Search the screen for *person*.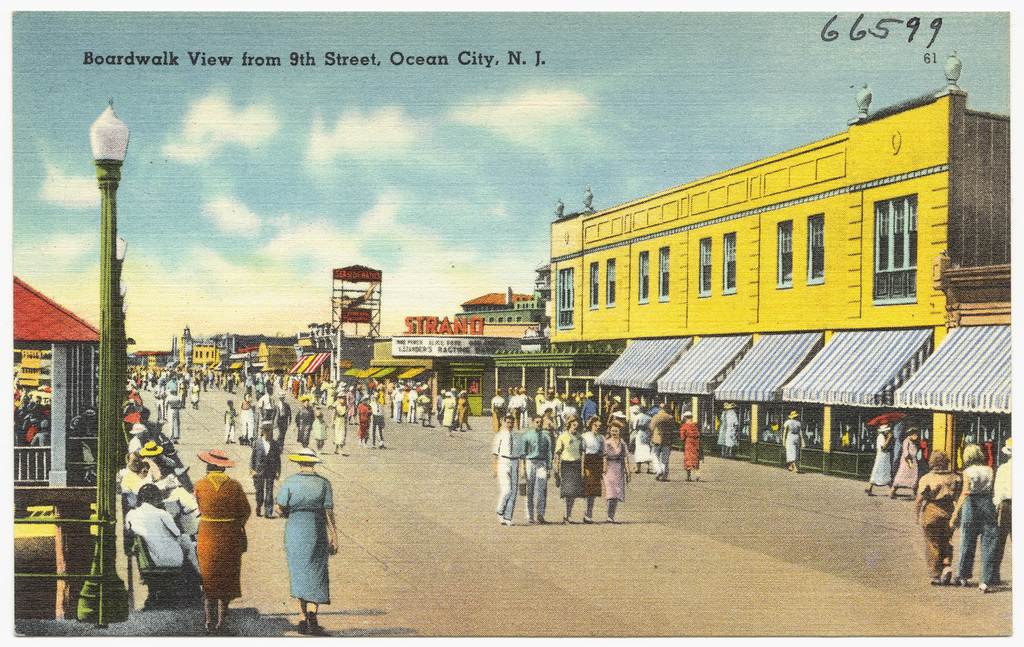
Found at Rect(717, 401, 739, 457).
